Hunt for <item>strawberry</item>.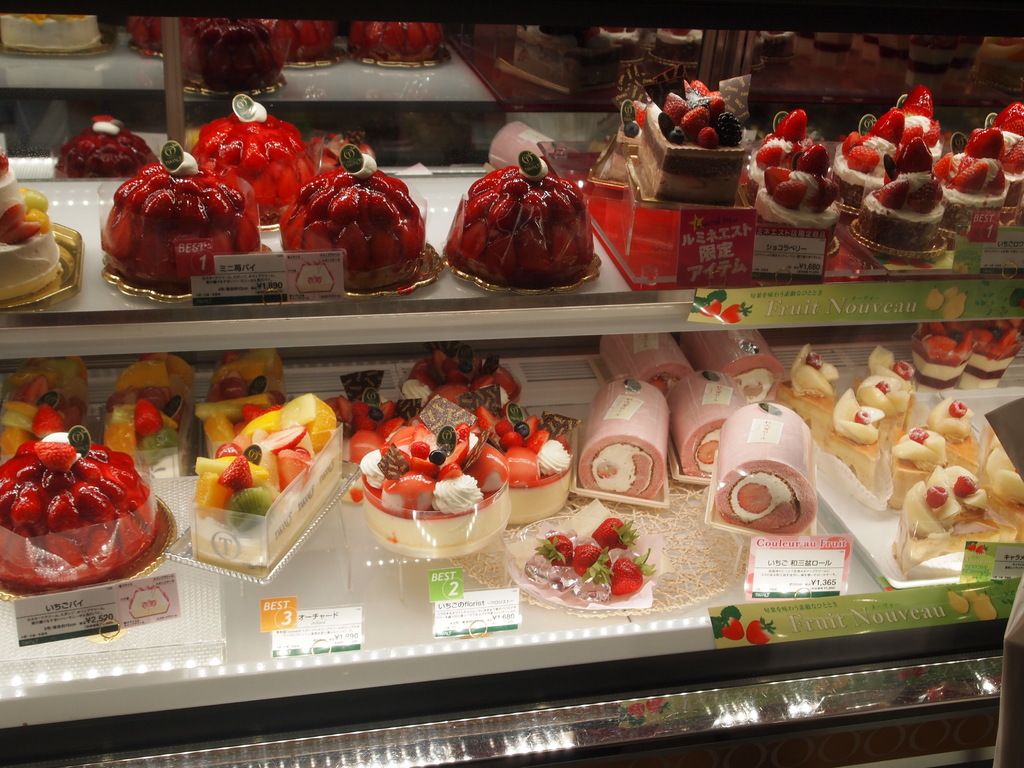
Hunted down at 707,92,724,122.
